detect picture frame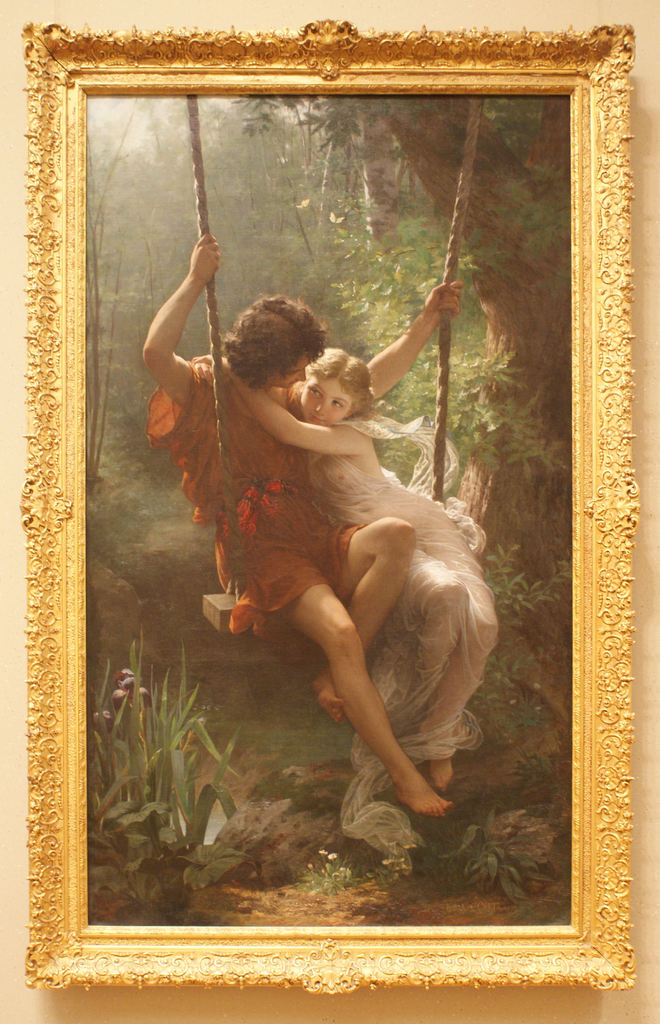
Rect(21, 15, 639, 991)
